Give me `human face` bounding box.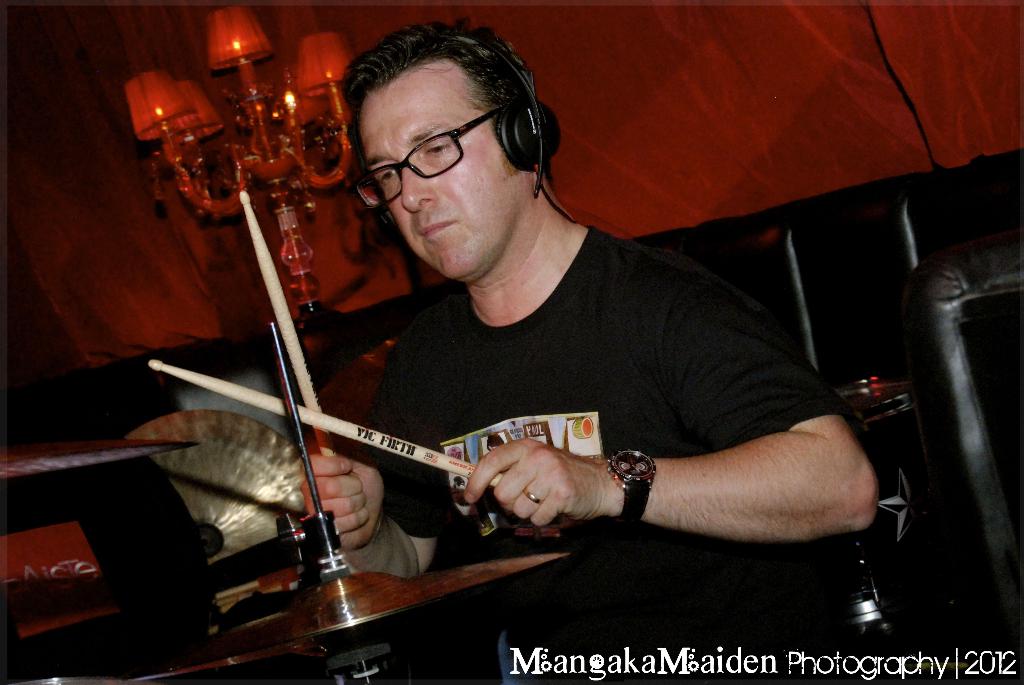
left=358, top=61, right=526, bottom=272.
